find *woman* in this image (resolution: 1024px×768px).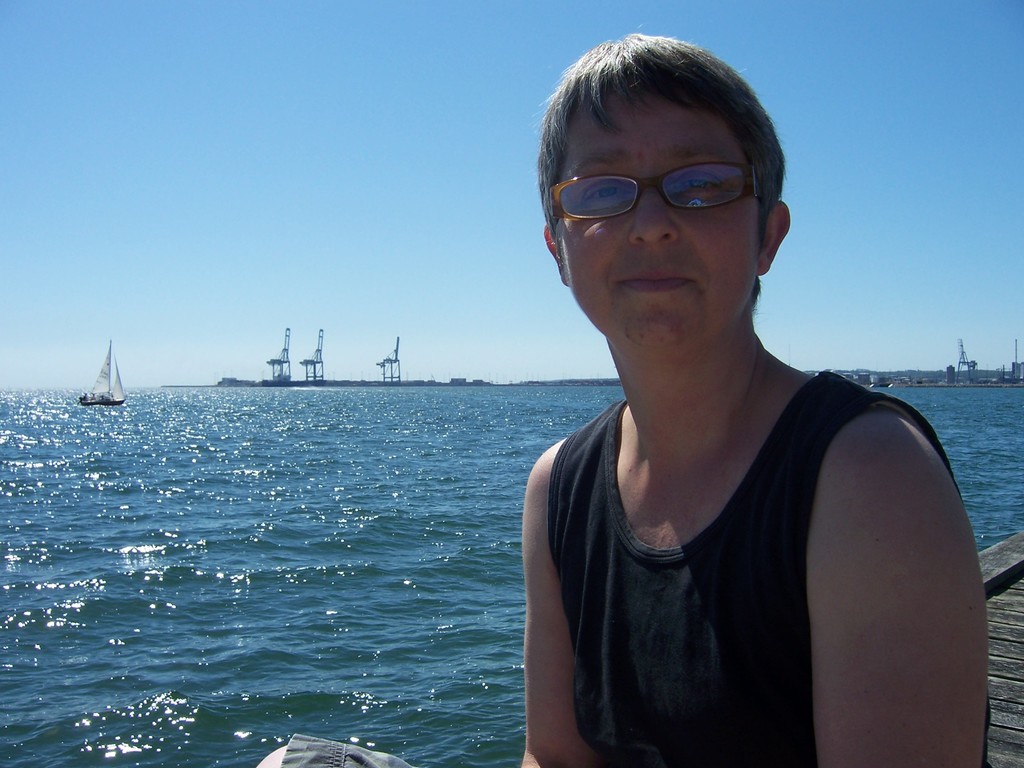
{"left": 475, "top": 47, "right": 997, "bottom": 767}.
